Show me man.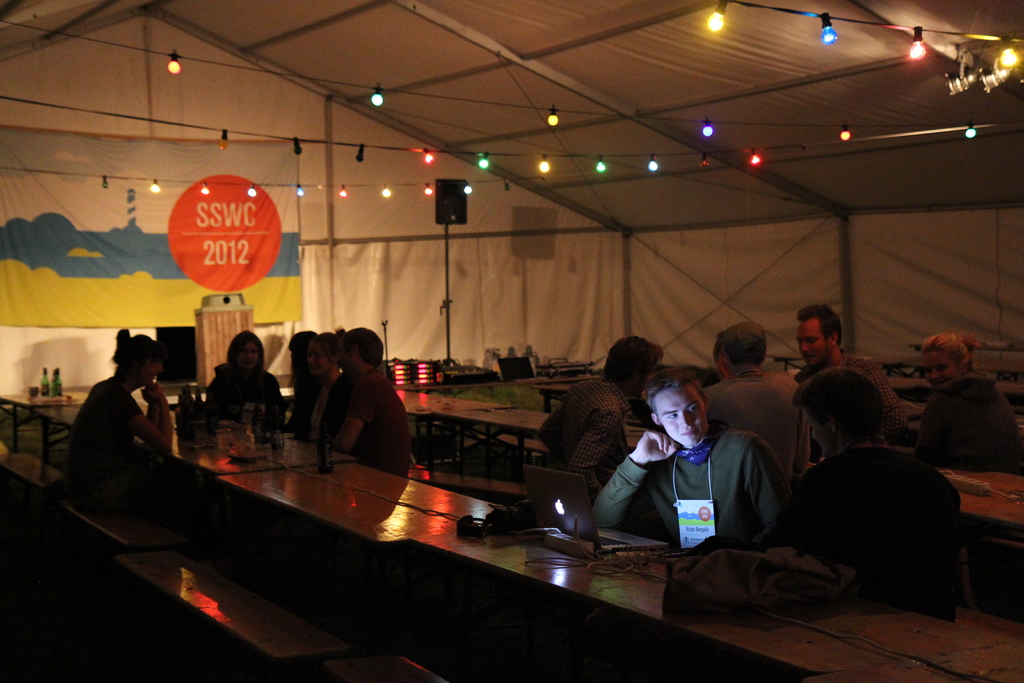
man is here: bbox=[319, 327, 415, 477].
